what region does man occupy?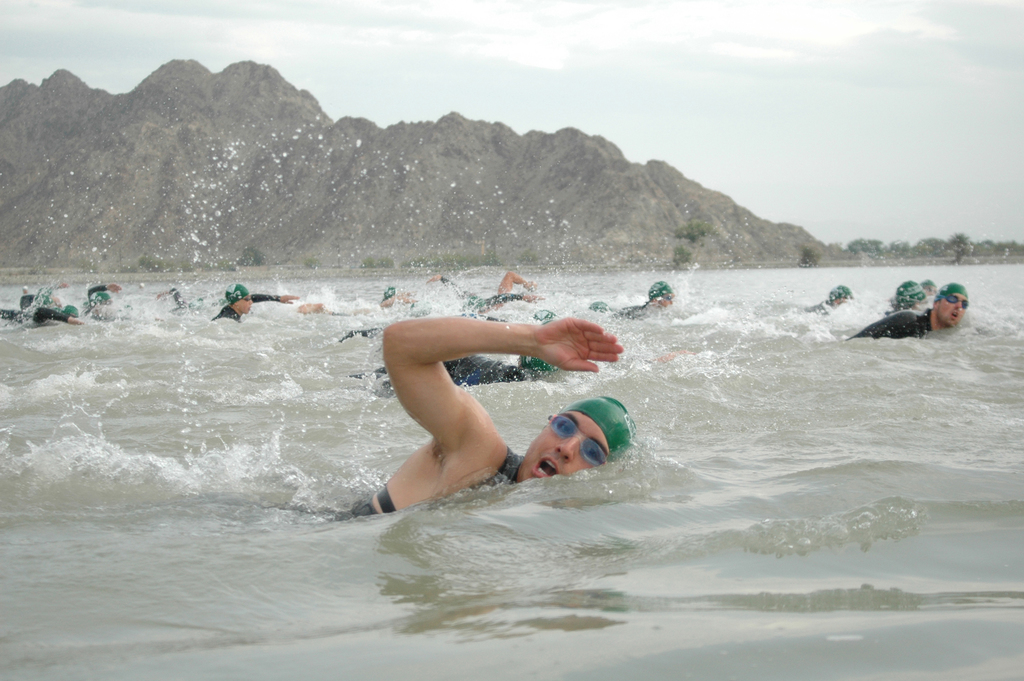
844,283,968,341.
